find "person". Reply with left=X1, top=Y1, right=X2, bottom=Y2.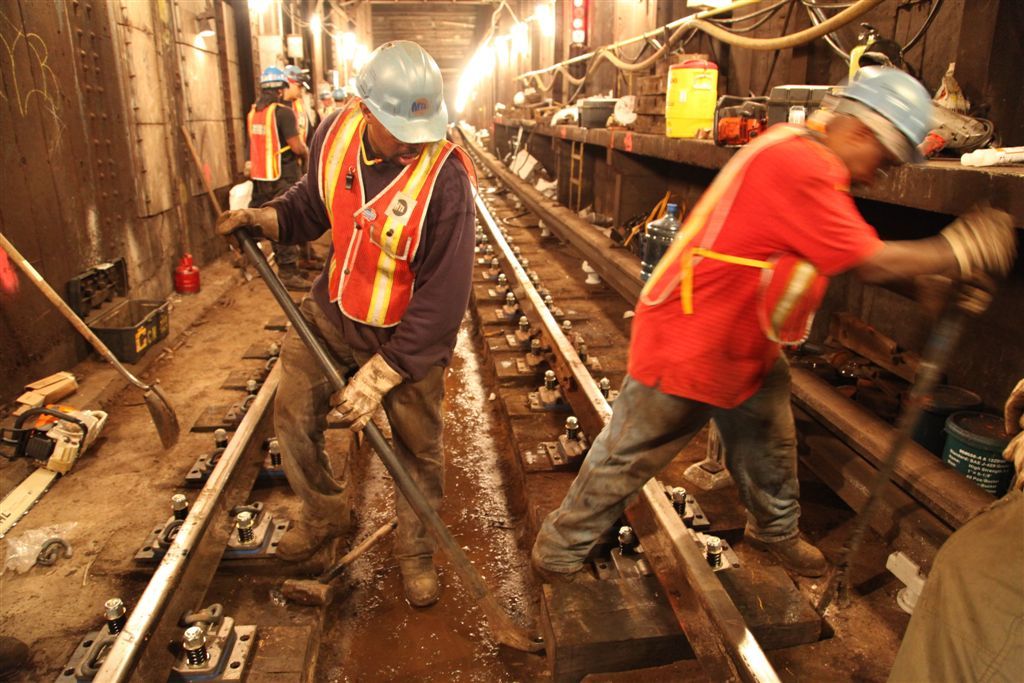
left=533, top=70, right=1020, bottom=578.
